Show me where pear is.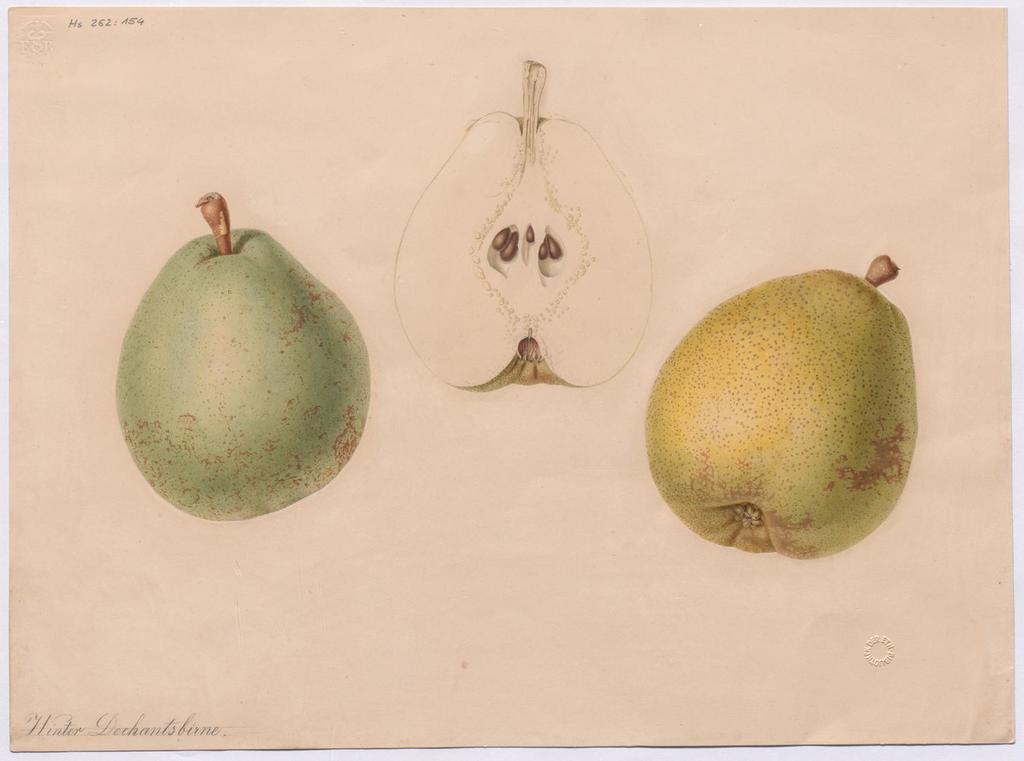
pear is at 641/247/924/560.
